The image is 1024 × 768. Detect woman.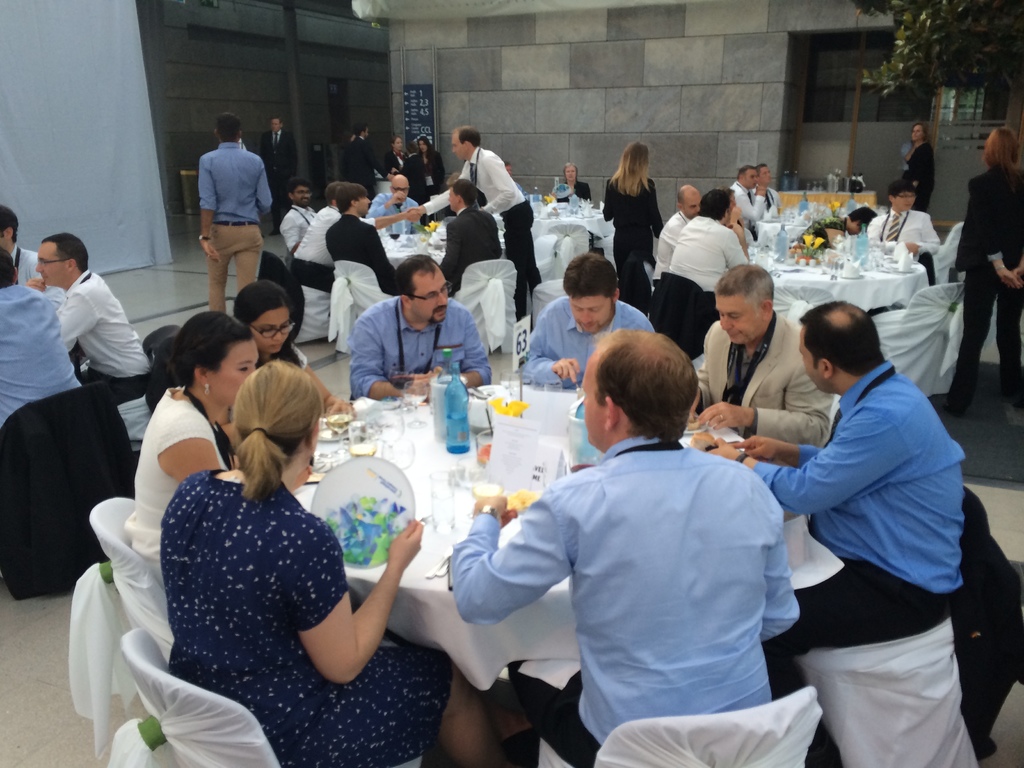
Detection: region(561, 161, 596, 201).
